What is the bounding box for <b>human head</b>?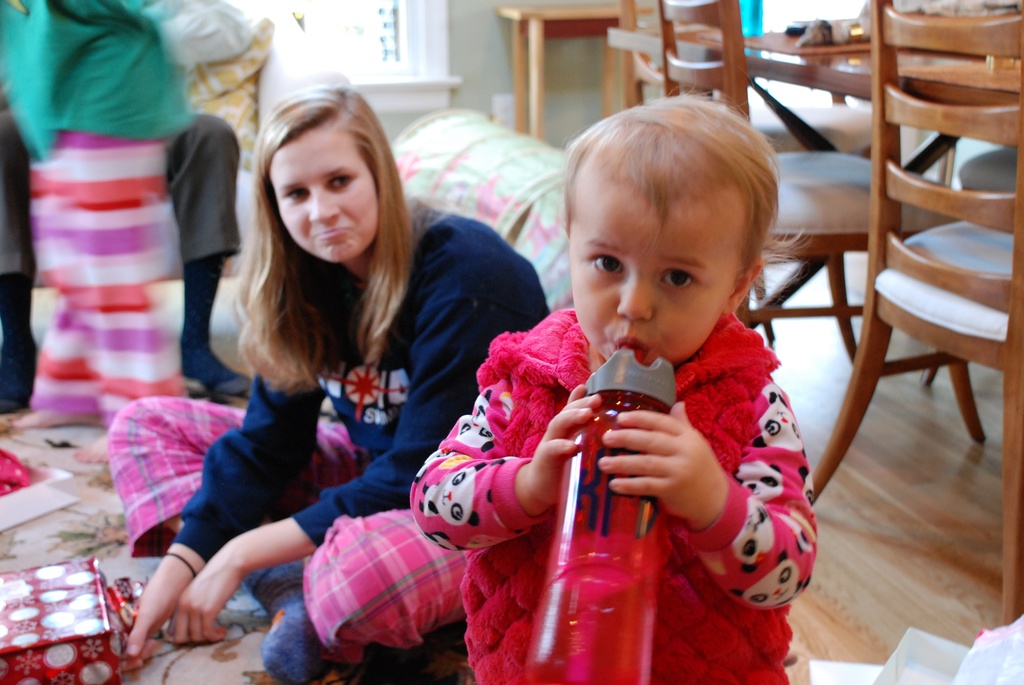
x1=562, y1=98, x2=789, y2=357.
